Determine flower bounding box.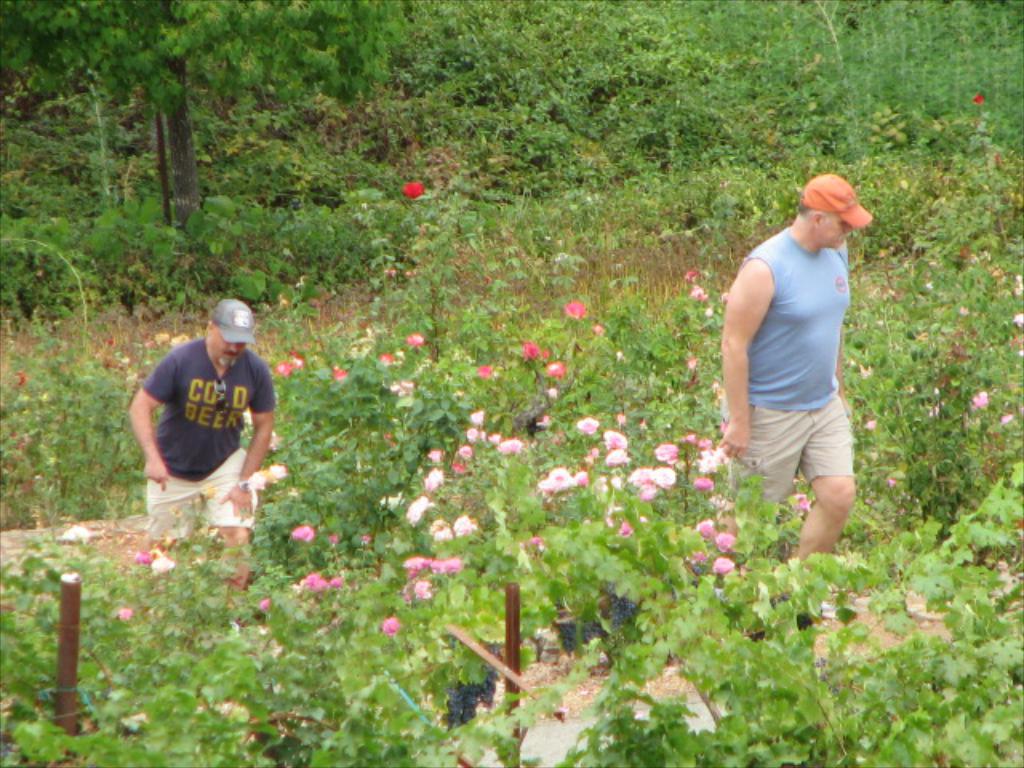
Determined: box(147, 555, 176, 581).
